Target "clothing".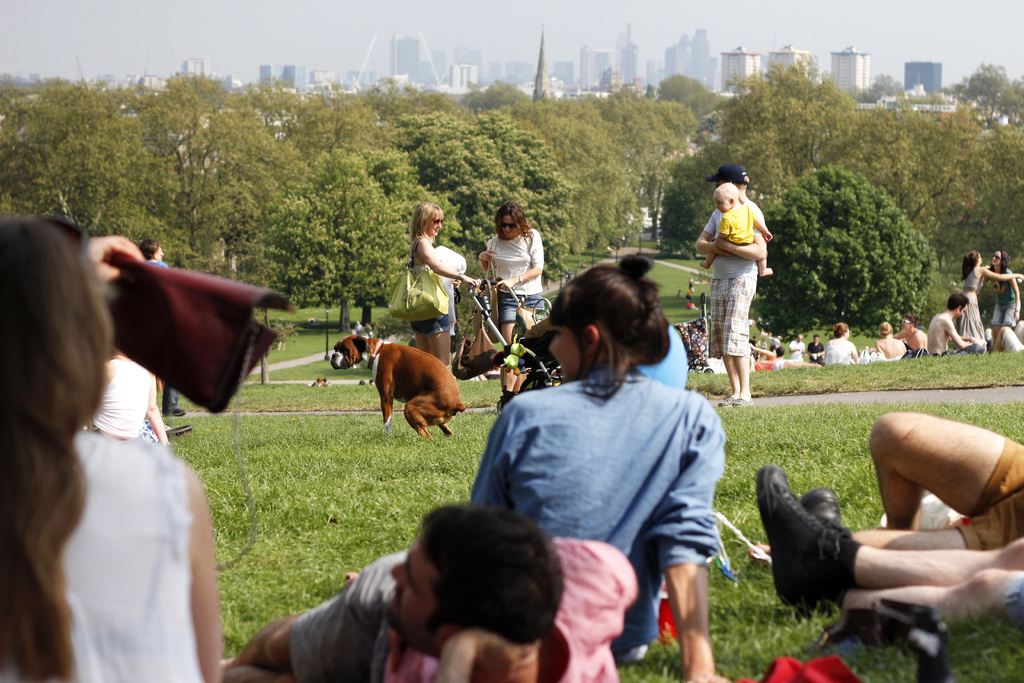
Target region: box=[406, 242, 458, 335].
